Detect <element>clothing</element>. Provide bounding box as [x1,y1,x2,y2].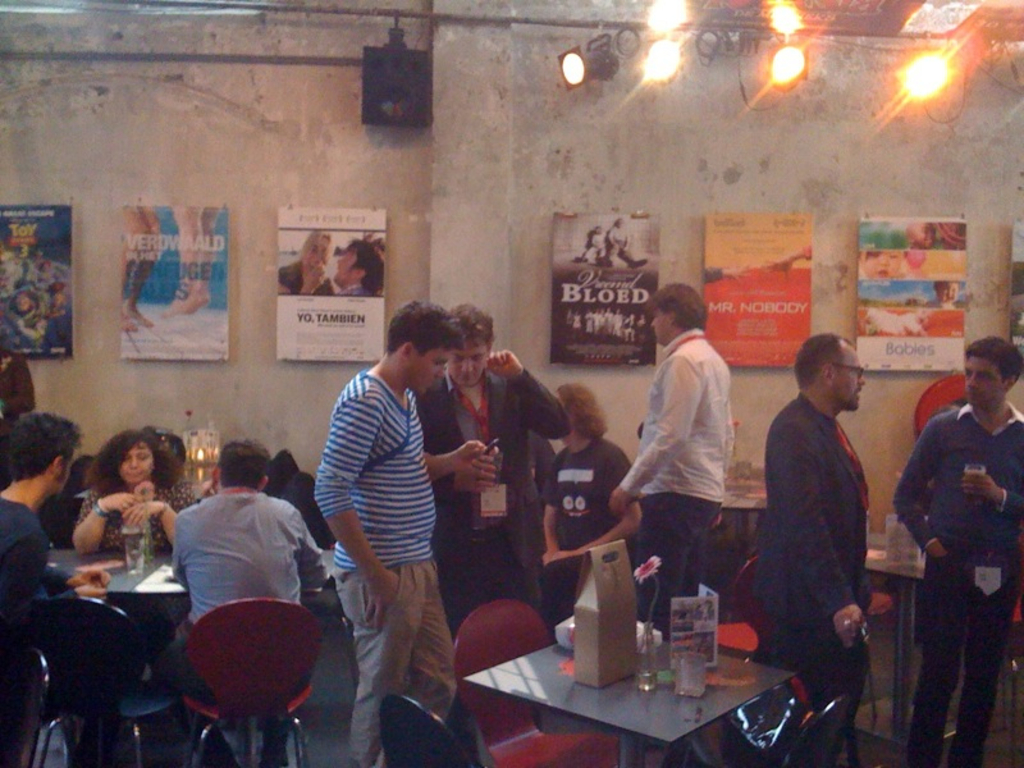
[891,402,1023,767].
